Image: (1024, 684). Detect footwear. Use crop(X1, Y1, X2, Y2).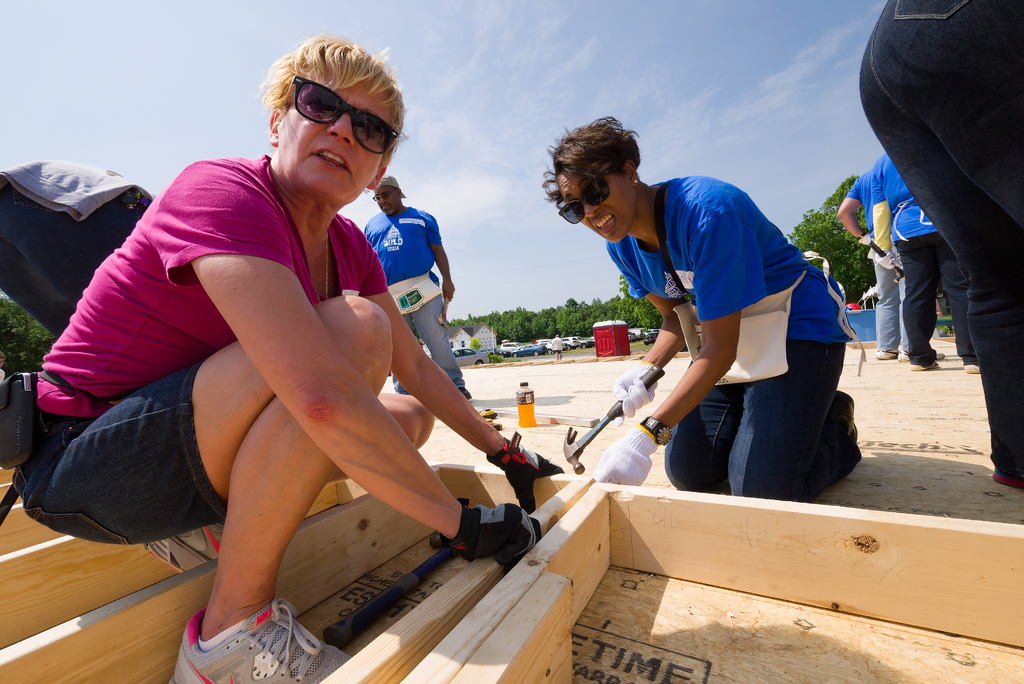
crop(909, 360, 941, 373).
